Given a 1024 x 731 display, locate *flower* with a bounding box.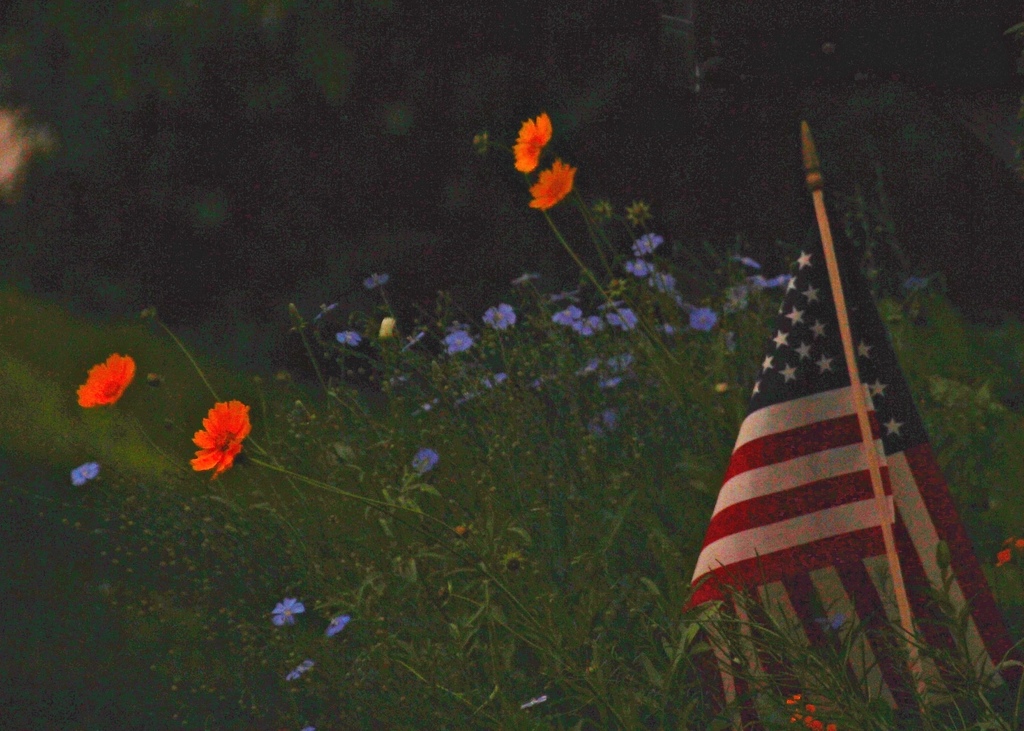
Located: 649/271/680/291.
